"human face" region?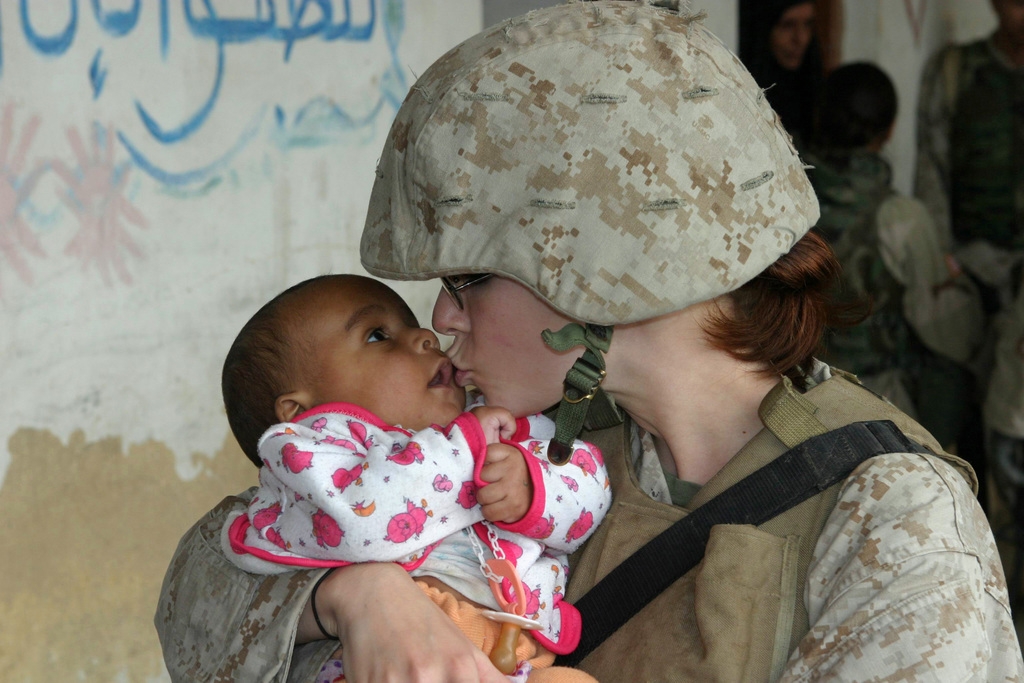
bbox=(317, 278, 463, 424)
